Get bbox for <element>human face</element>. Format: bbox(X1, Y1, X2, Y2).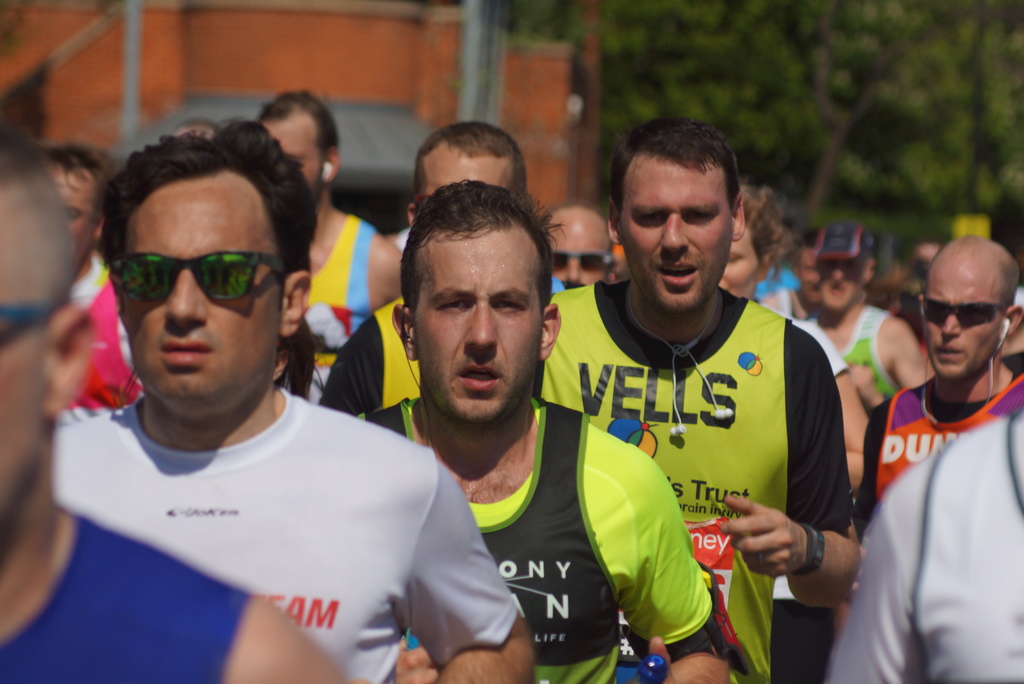
bbox(126, 166, 285, 408).
